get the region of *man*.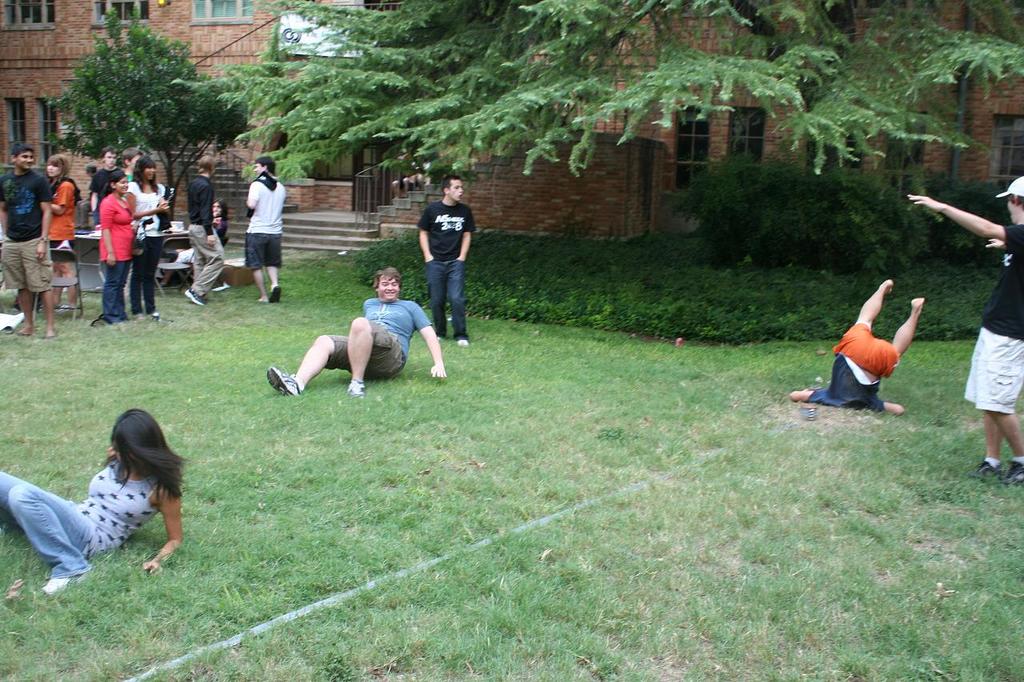
[246,154,288,301].
